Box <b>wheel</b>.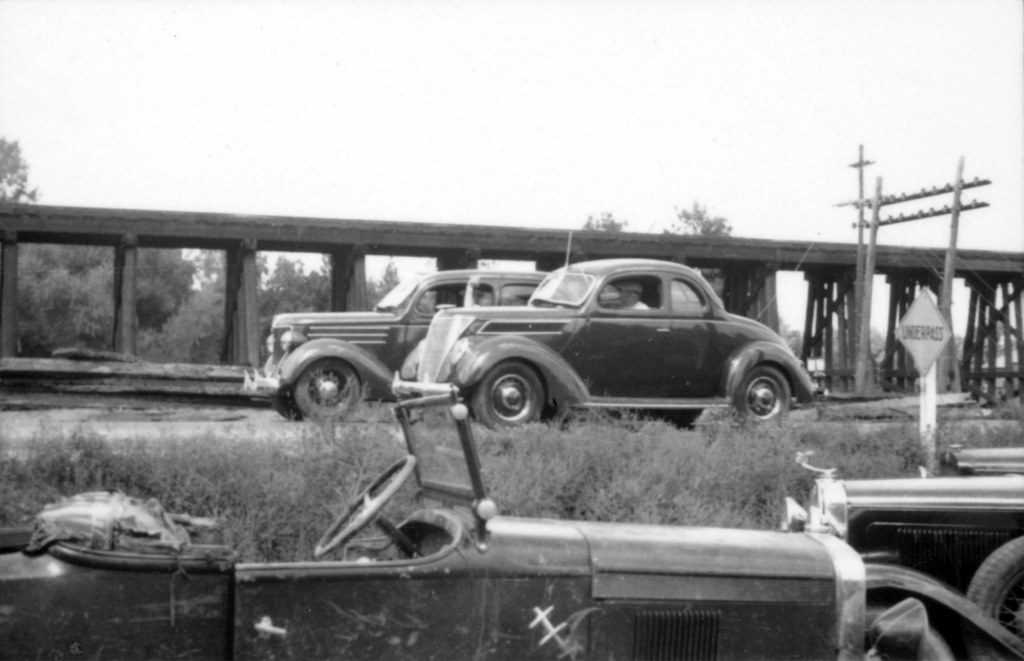
box(733, 363, 794, 425).
